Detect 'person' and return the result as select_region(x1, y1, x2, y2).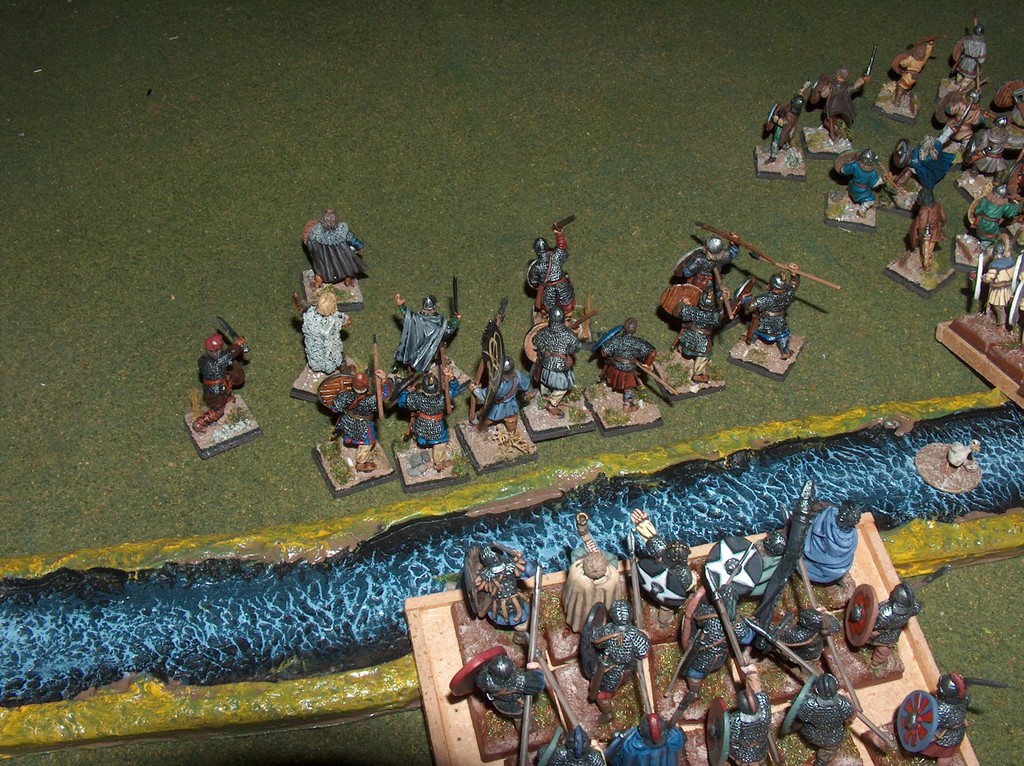
select_region(738, 262, 803, 363).
